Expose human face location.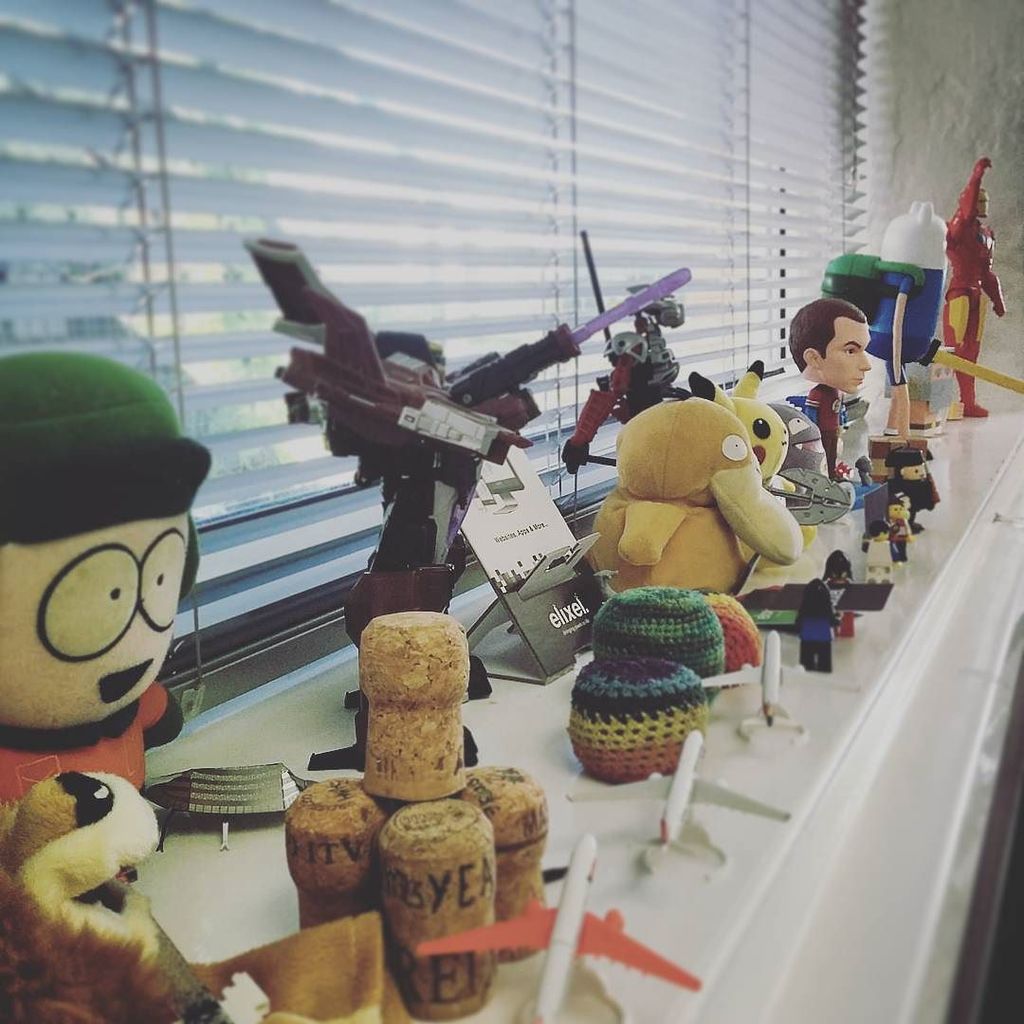
Exposed at [0, 493, 209, 730].
